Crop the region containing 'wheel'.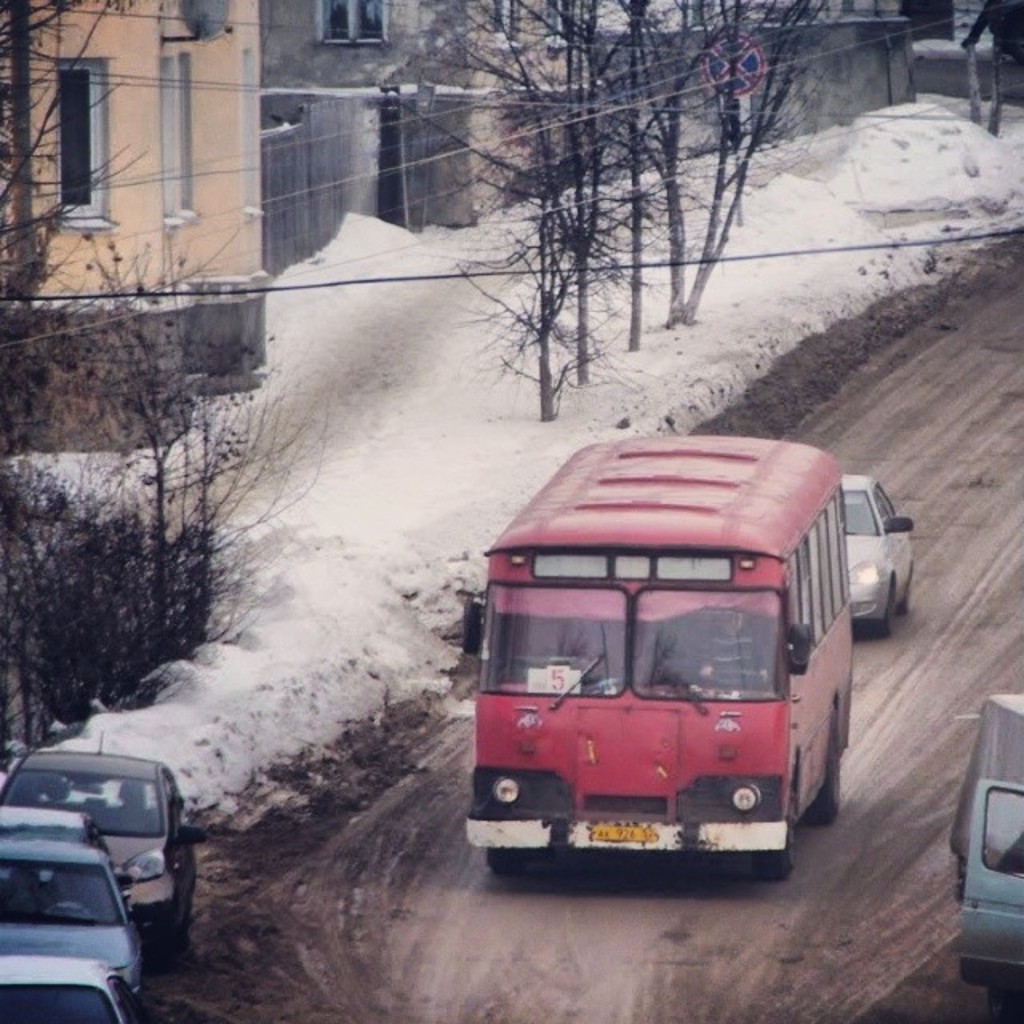
Crop region: x1=982, y1=994, x2=1018, y2=1022.
